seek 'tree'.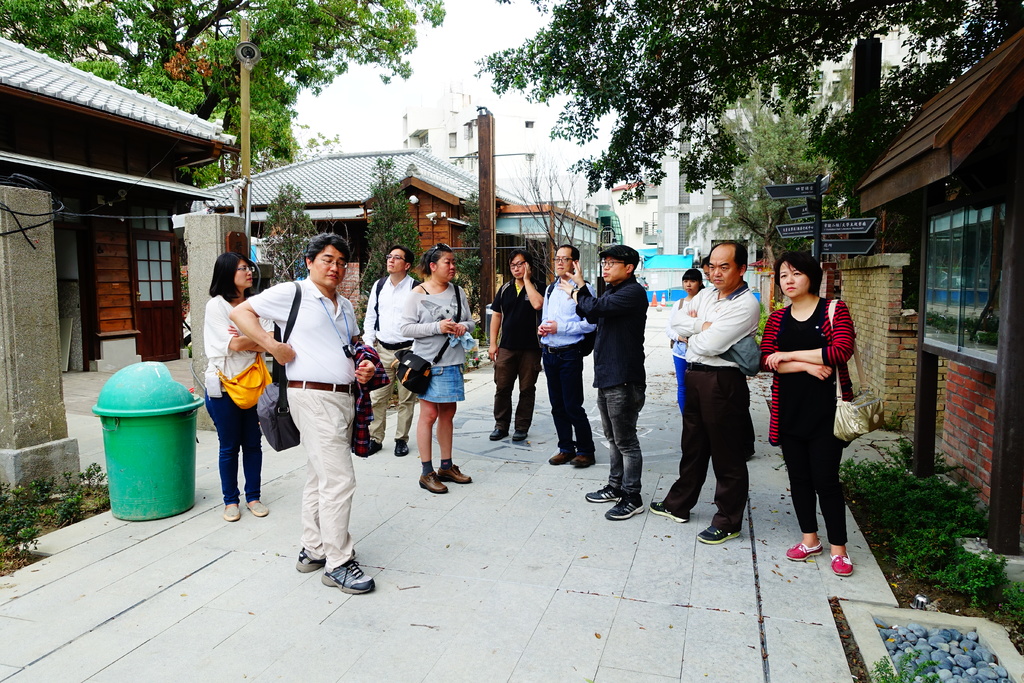
355/159/426/303.
